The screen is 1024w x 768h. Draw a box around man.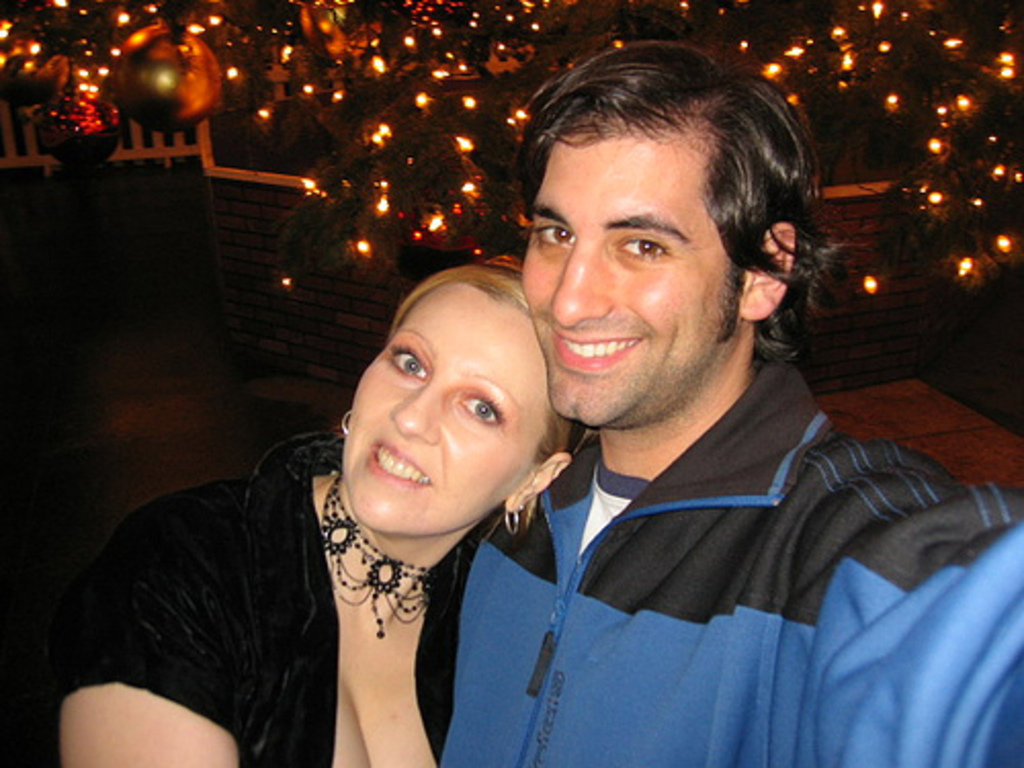
(left=434, top=70, right=981, bottom=750).
